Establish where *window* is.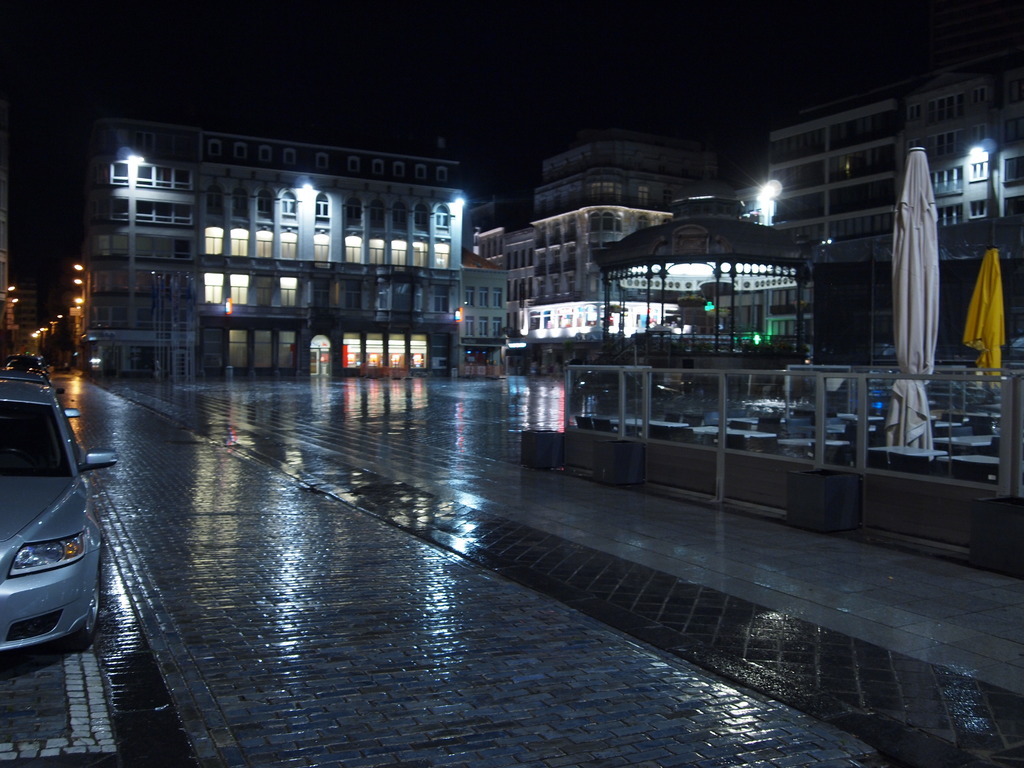
Established at bbox=(935, 131, 963, 158).
